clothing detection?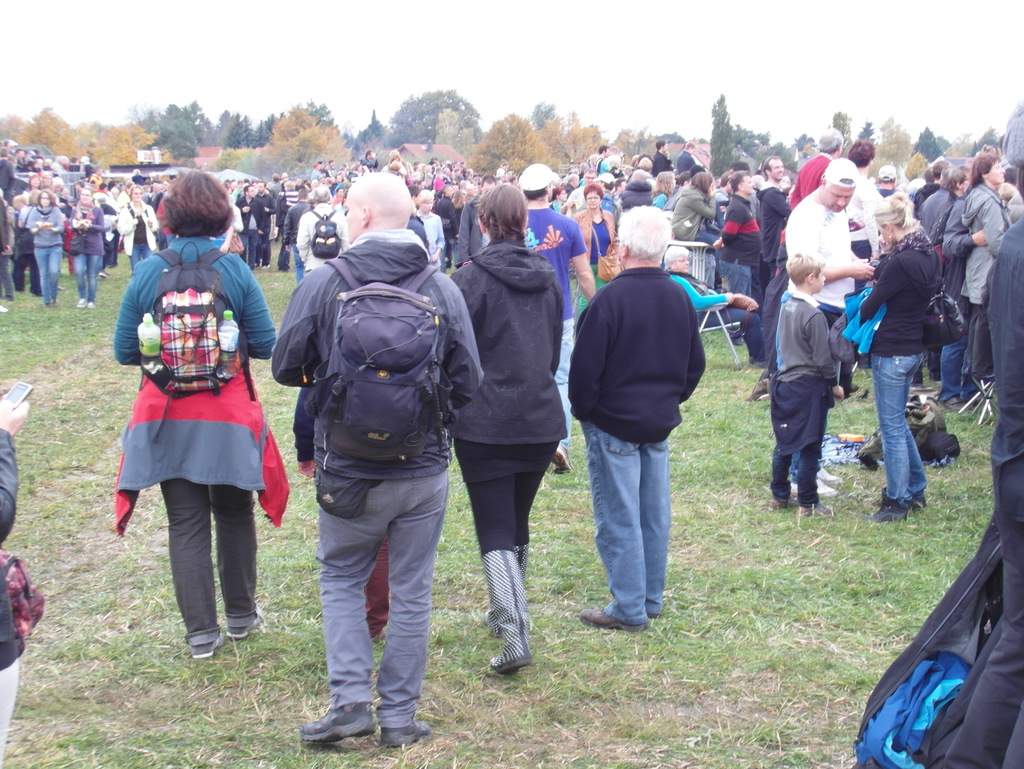
<region>673, 149, 697, 179</region>
